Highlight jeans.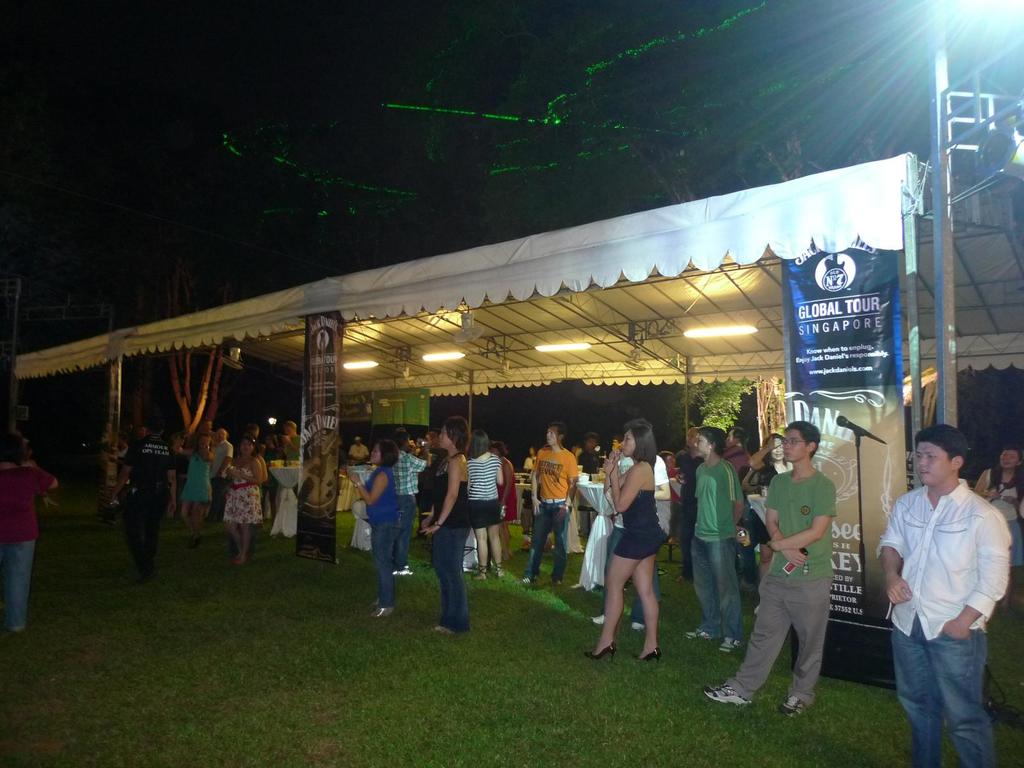
Highlighted region: 698/531/744/637.
